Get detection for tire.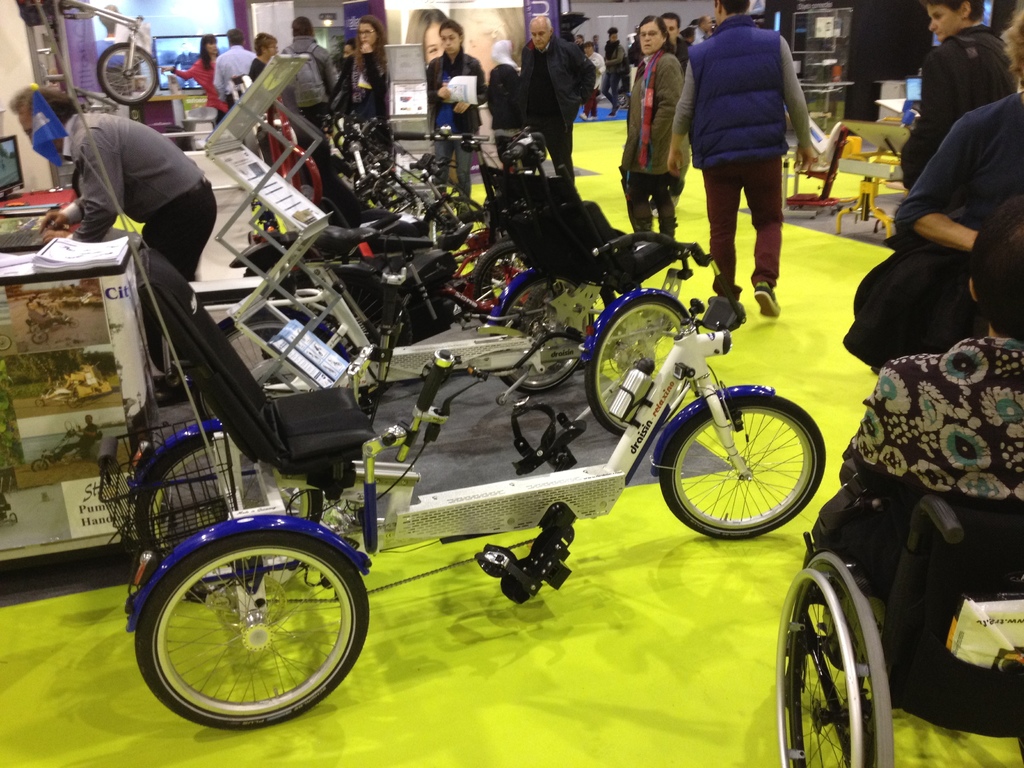
Detection: (left=577, top=284, right=698, bottom=431).
